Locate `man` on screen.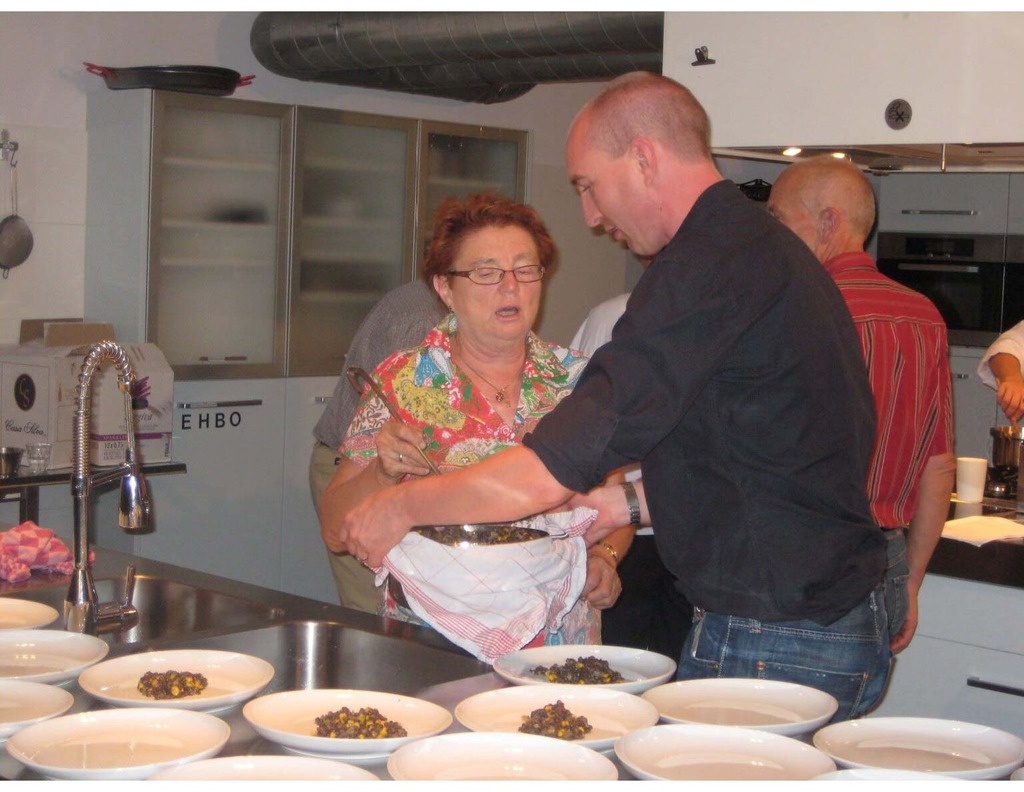
On screen at 764, 153, 957, 653.
